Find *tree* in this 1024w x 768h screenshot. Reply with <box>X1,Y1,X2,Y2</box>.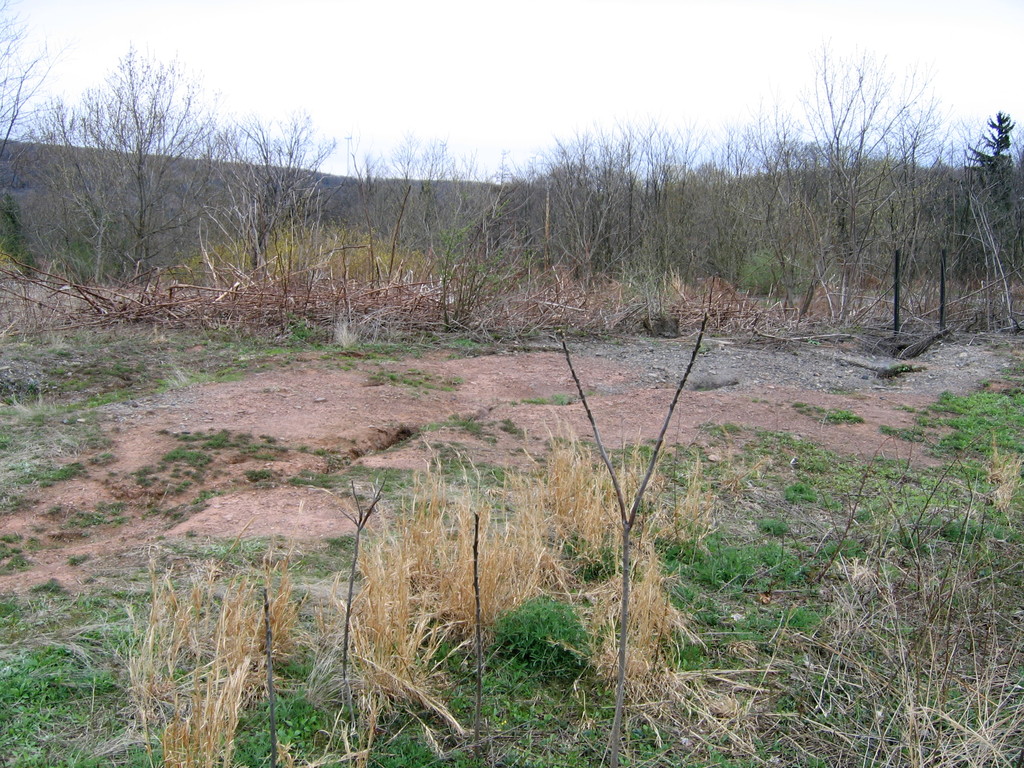
<box>48,80,210,305</box>.
